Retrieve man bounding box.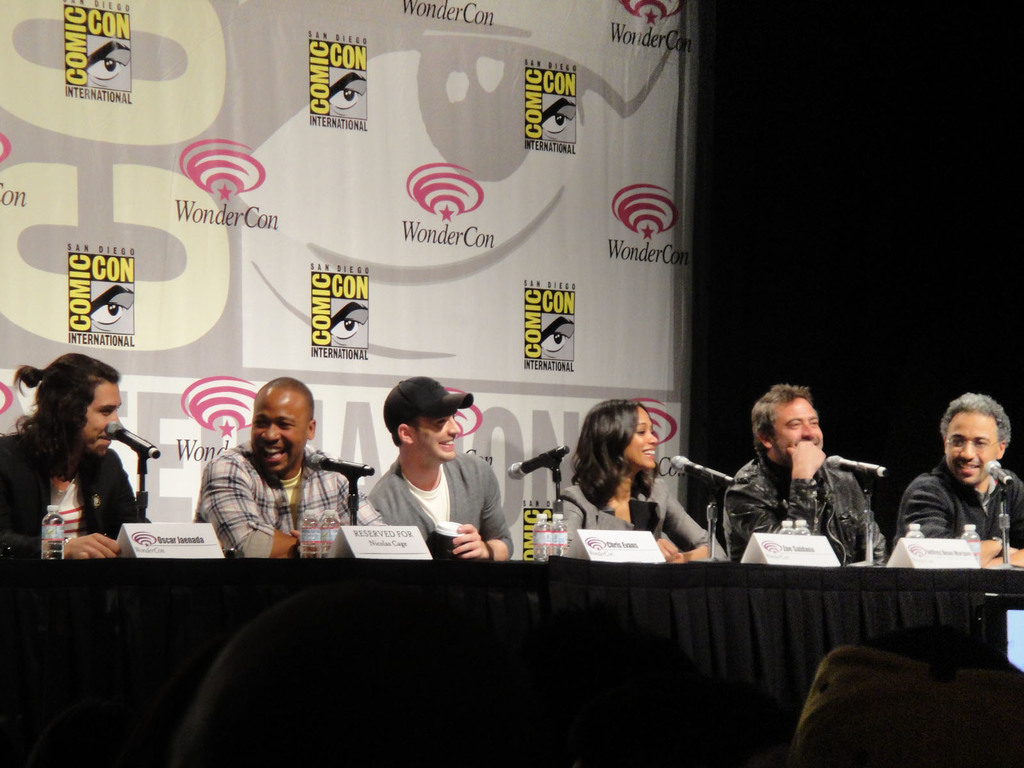
Bounding box: [left=191, top=374, right=390, bottom=561].
